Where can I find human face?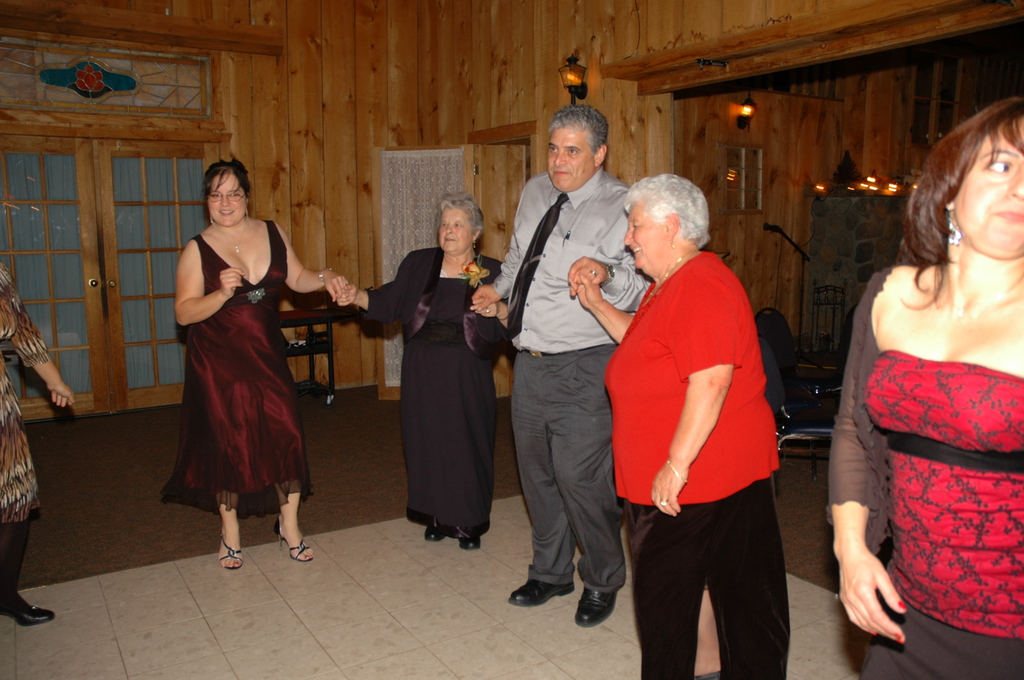
You can find it at select_region(439, 207, 472, 252).
